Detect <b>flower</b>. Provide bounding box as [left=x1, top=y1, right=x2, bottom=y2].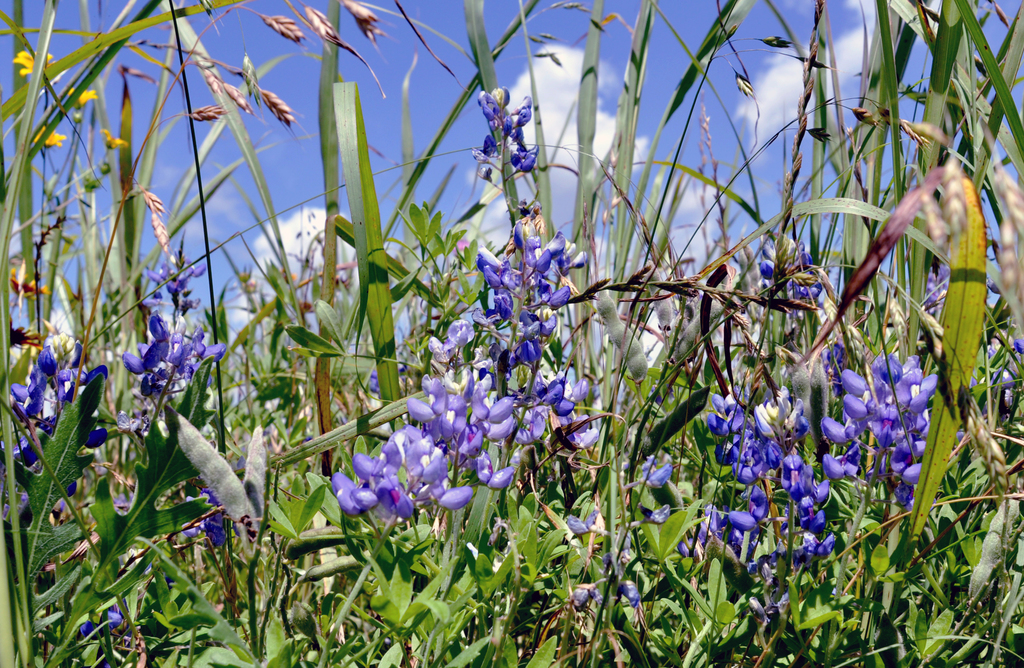
[left=102, top=127, right=127, bottom=151].
